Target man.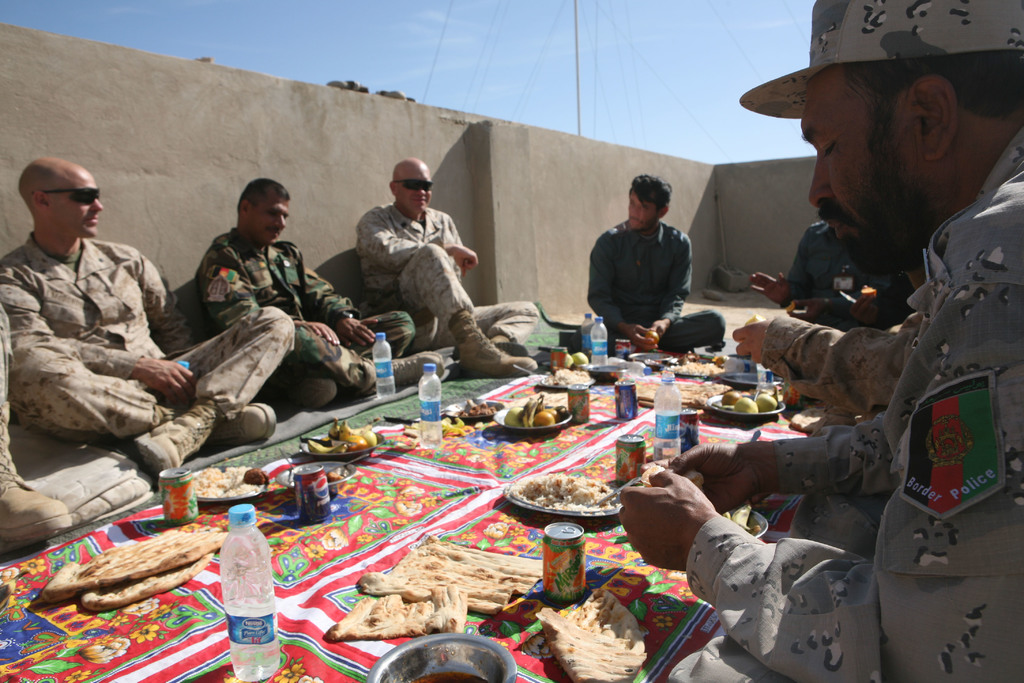
Target region: <box>0,157,299,488</box>.
